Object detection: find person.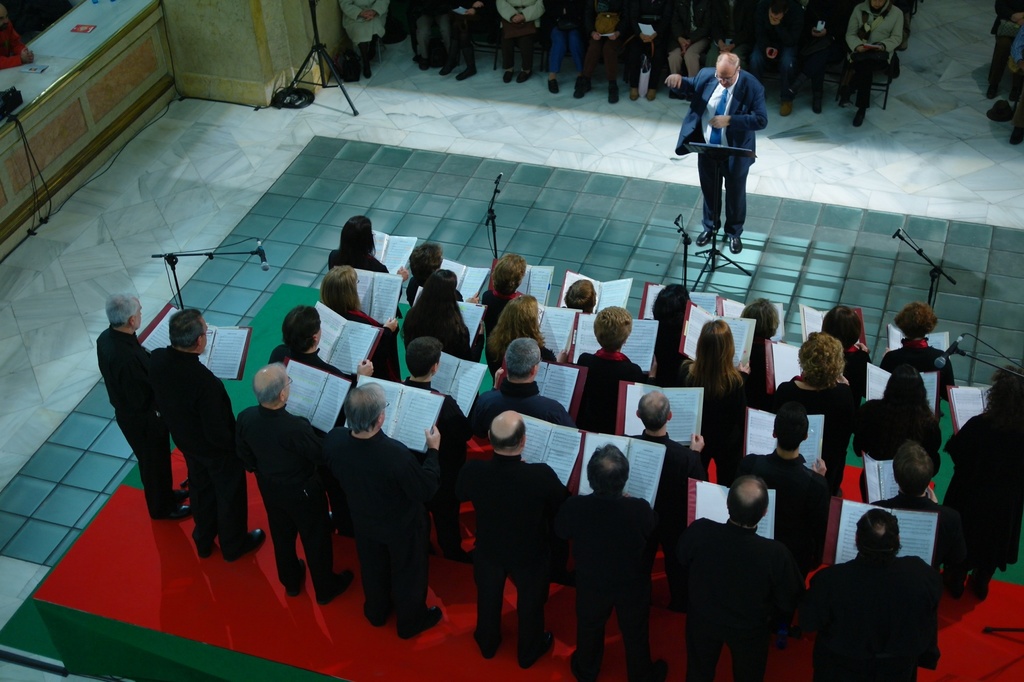
left=668, top=474, right=800, bottom=681.
